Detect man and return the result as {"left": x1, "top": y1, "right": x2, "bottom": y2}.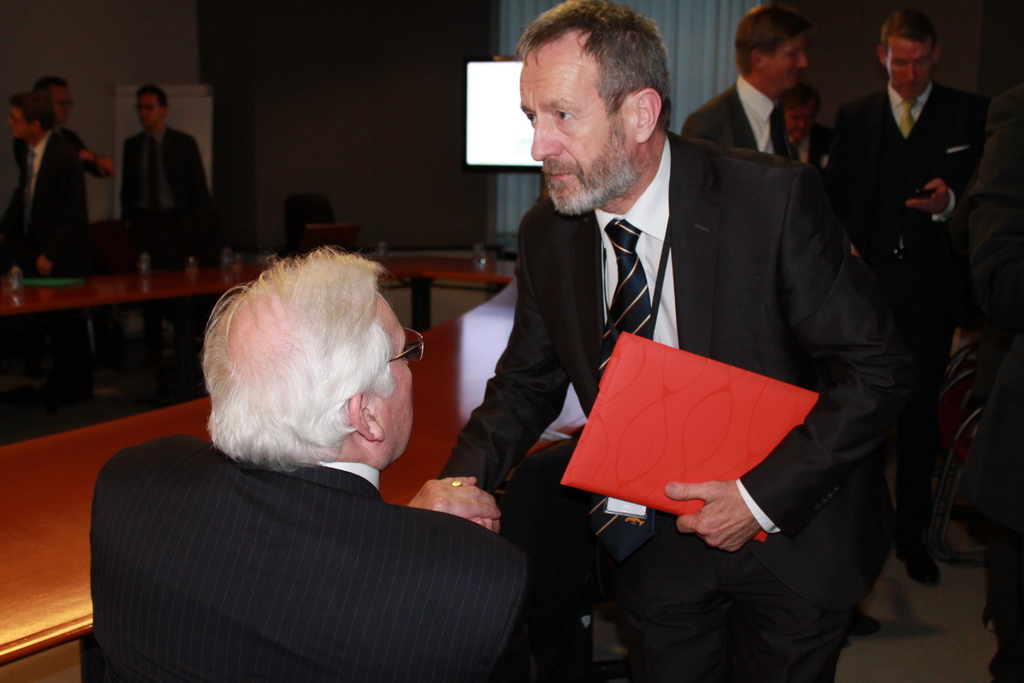
{"left": 0, "top": 81, "right": 102, "bottom": 274}.
